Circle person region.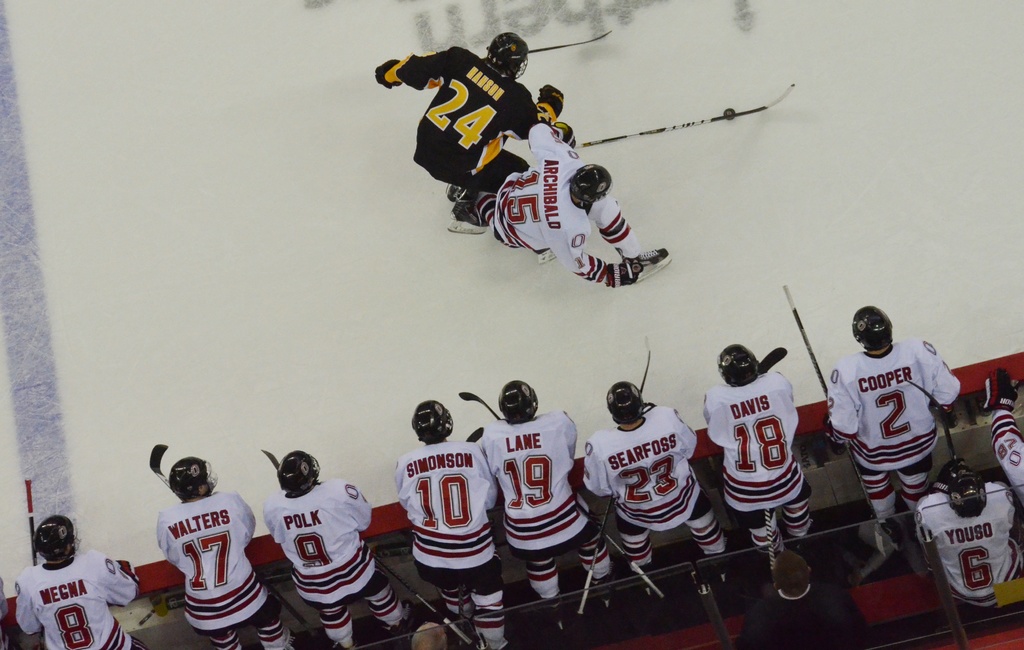
Region: left=484, top=118, right=675, bottom=290.
